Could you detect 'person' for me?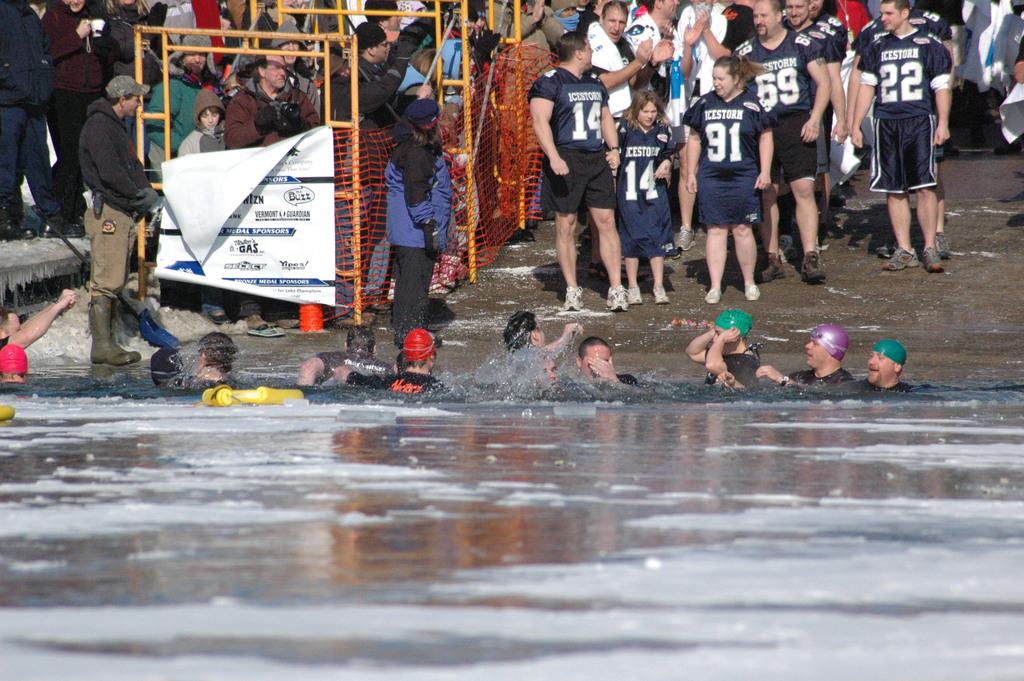
Detection result: 789/318/860/384.
